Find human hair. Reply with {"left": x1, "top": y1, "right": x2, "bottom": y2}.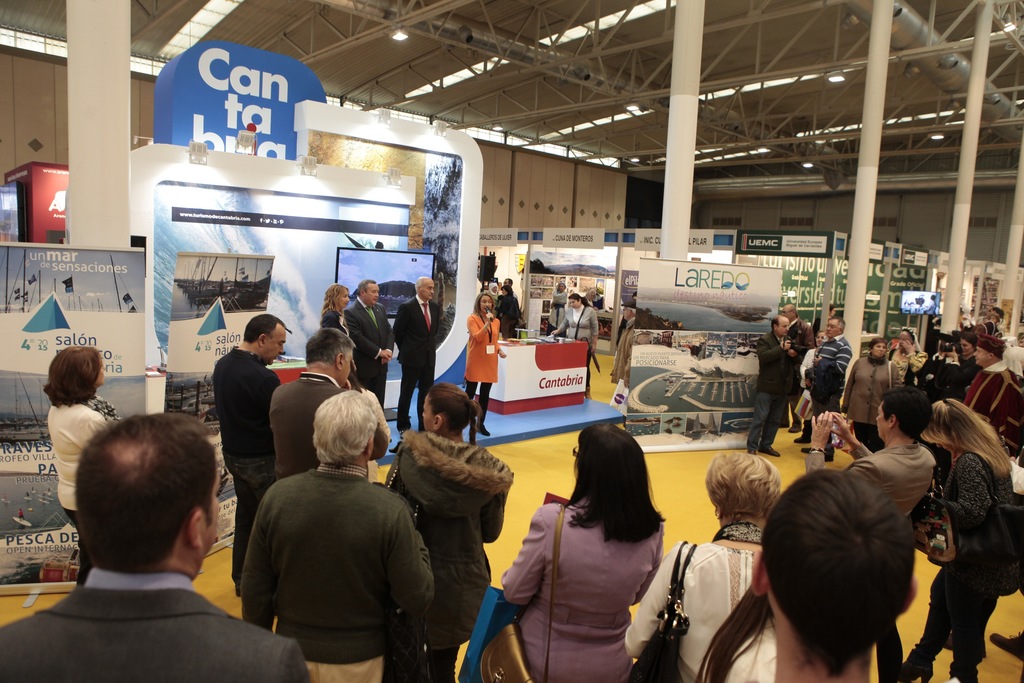
{"left": 472, "top": 290, "right": 496, "bottom": 317}.
